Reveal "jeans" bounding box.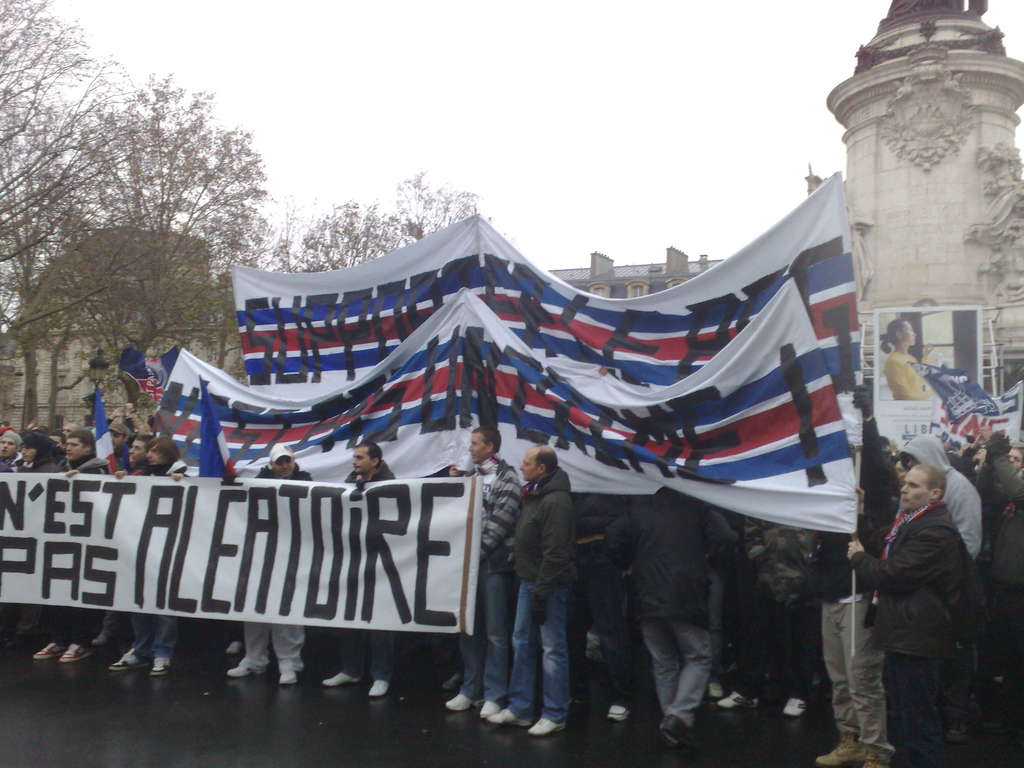
Revealed: 479:570:578:740.
